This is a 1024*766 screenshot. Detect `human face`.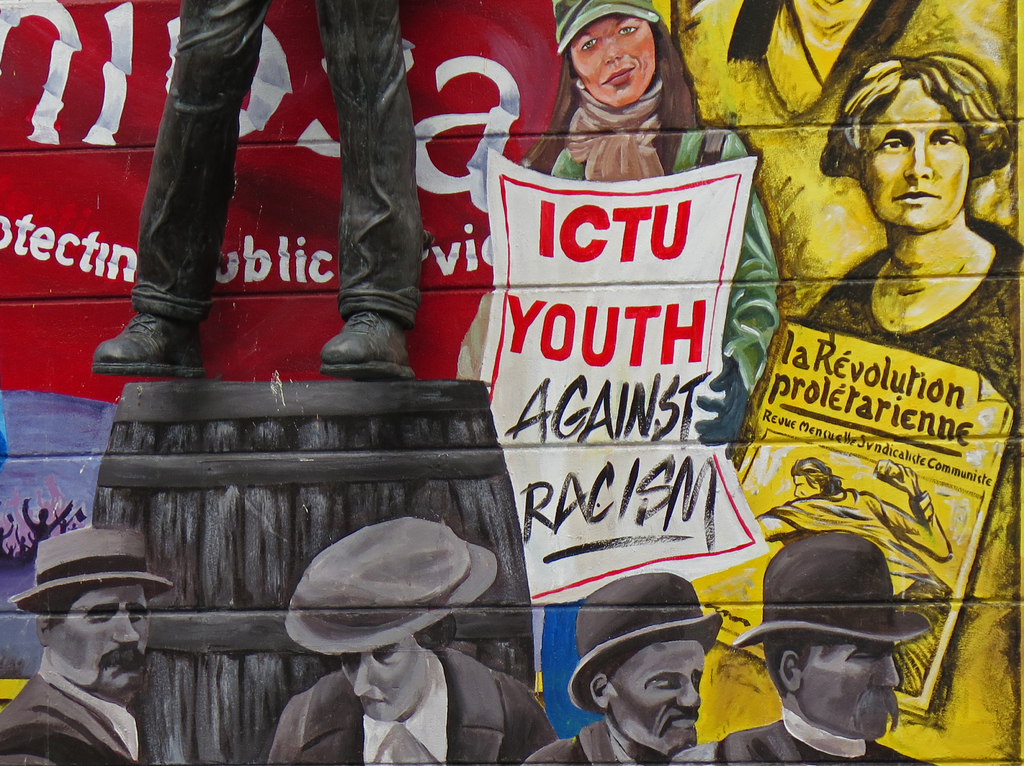
[858,81,967,232].
